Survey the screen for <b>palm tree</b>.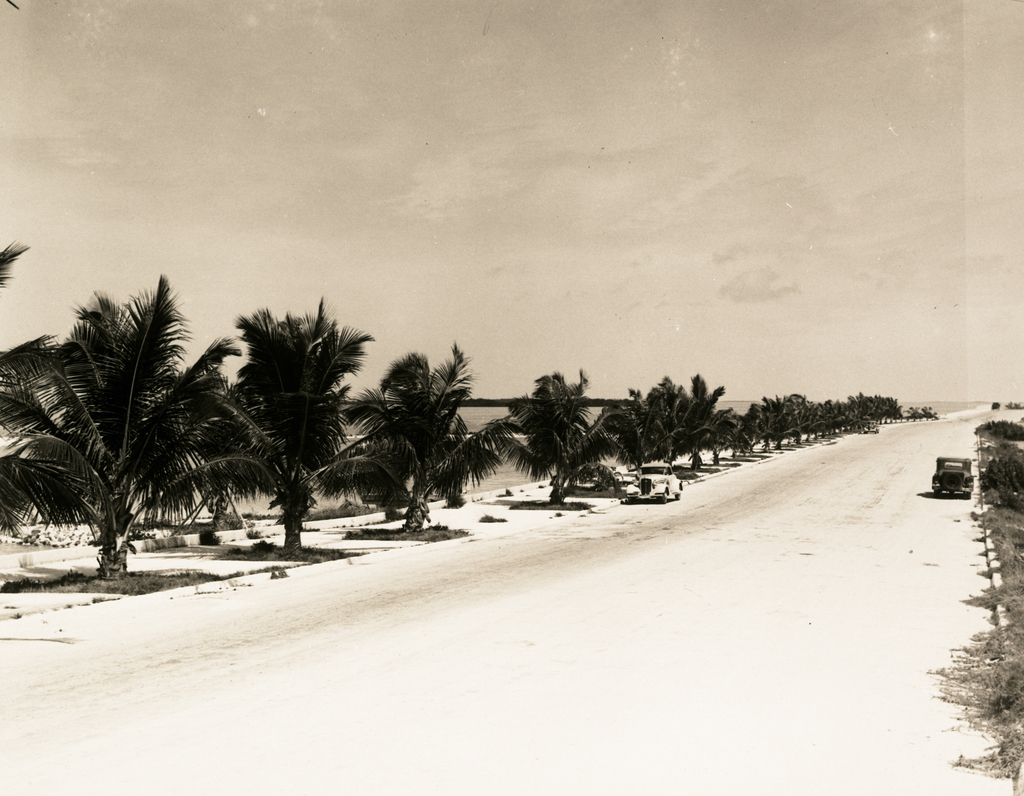
Survey found: x1=489 y1=362 x2=652 y2=527.
